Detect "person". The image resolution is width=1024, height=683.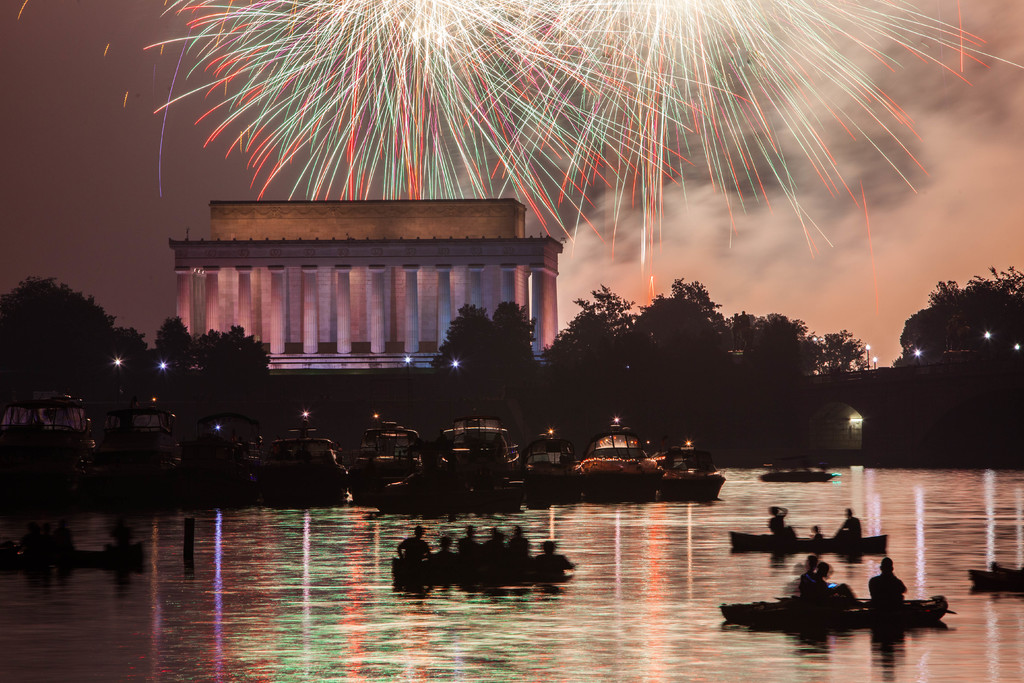
(865,557,909,606).
